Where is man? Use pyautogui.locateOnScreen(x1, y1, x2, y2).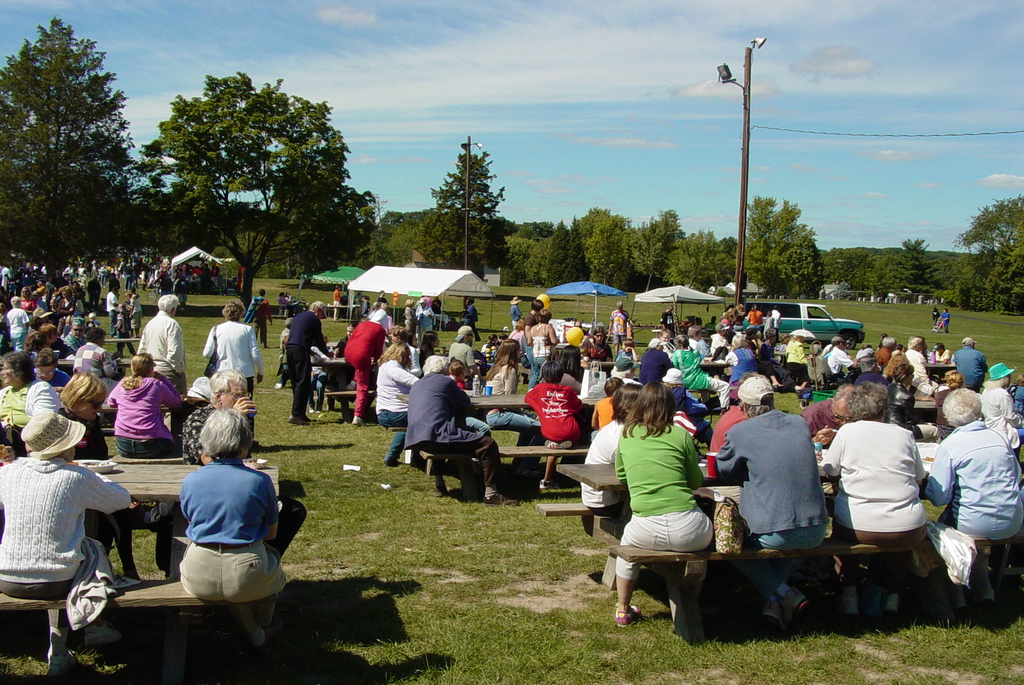
pyautogui.locateOnScreen(582, 326, 609, 361).
